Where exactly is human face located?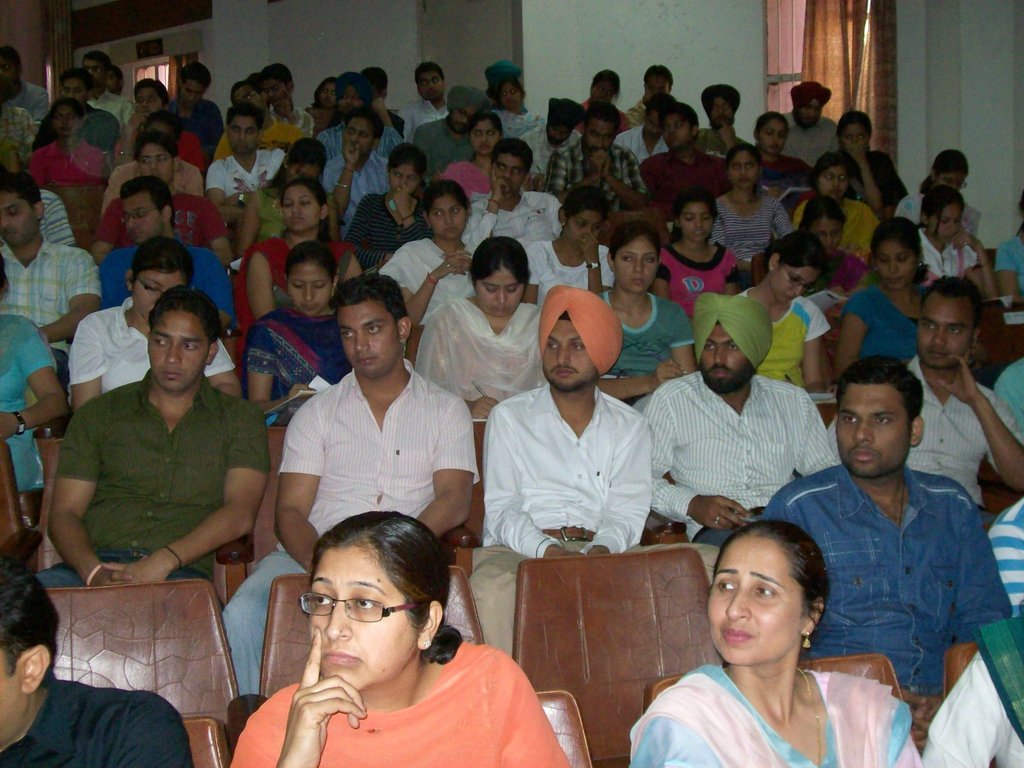
Its bounding box is bbox(344, 113, 376, 156).
